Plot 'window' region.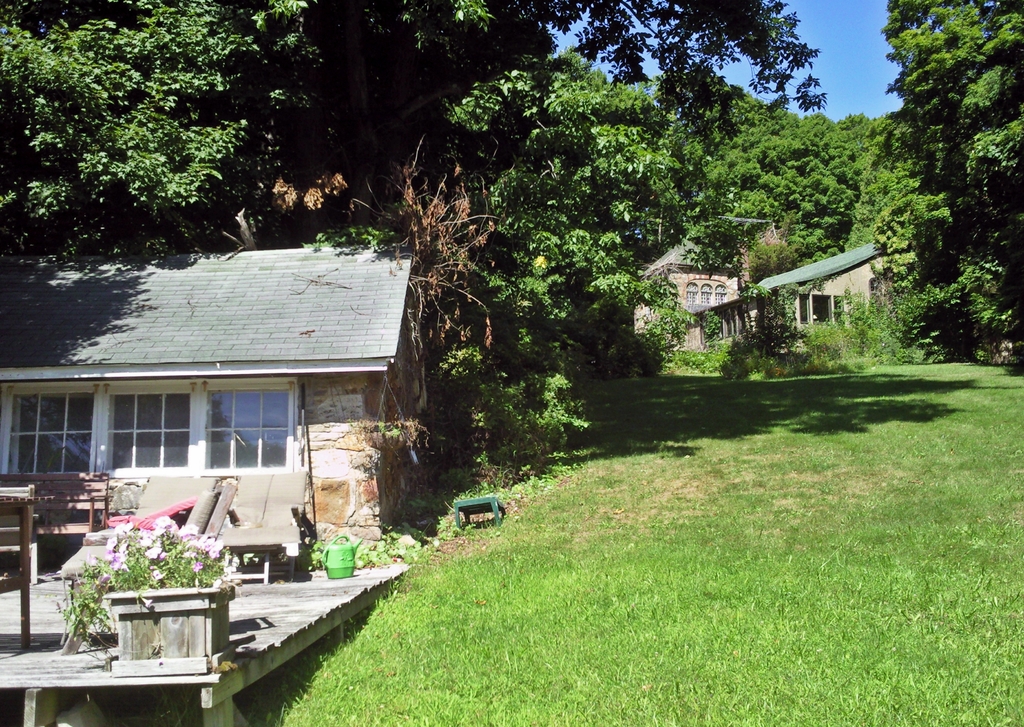
Plotted at 682:281:716:306.
